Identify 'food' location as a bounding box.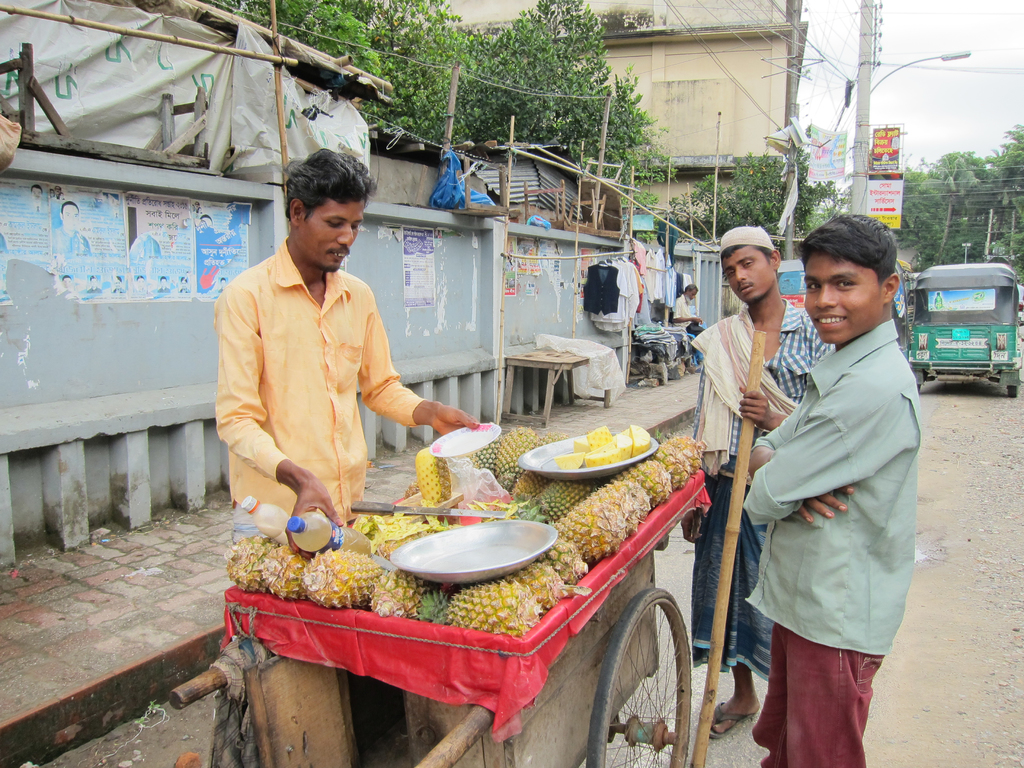
(217, 422, 703, 639).
